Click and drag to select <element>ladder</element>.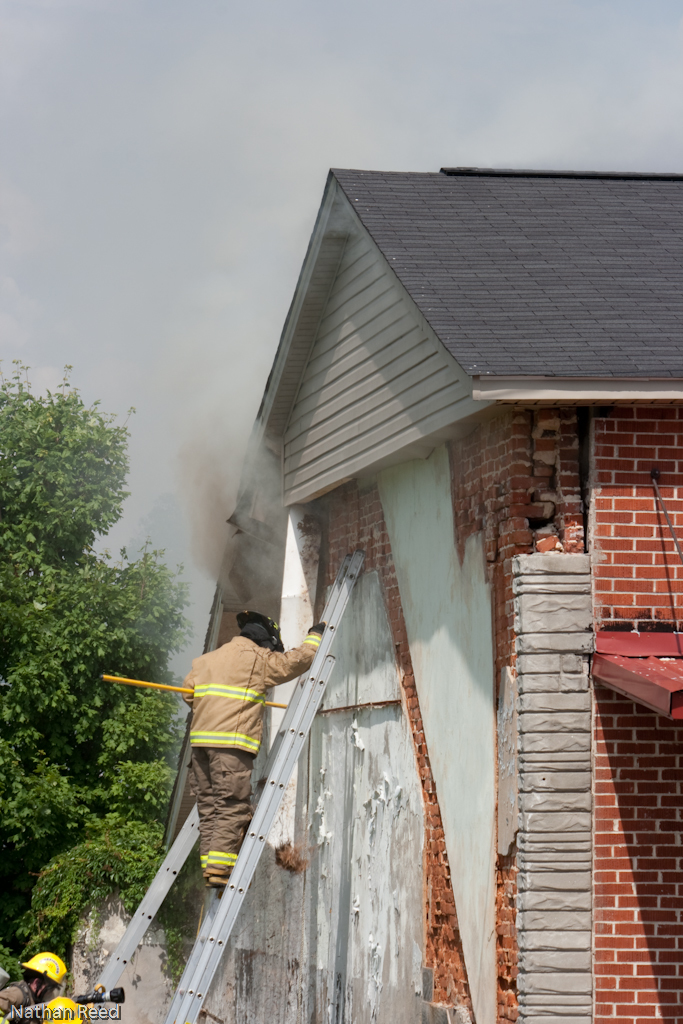
Selection: box=[158, 547, 366, 1022].
